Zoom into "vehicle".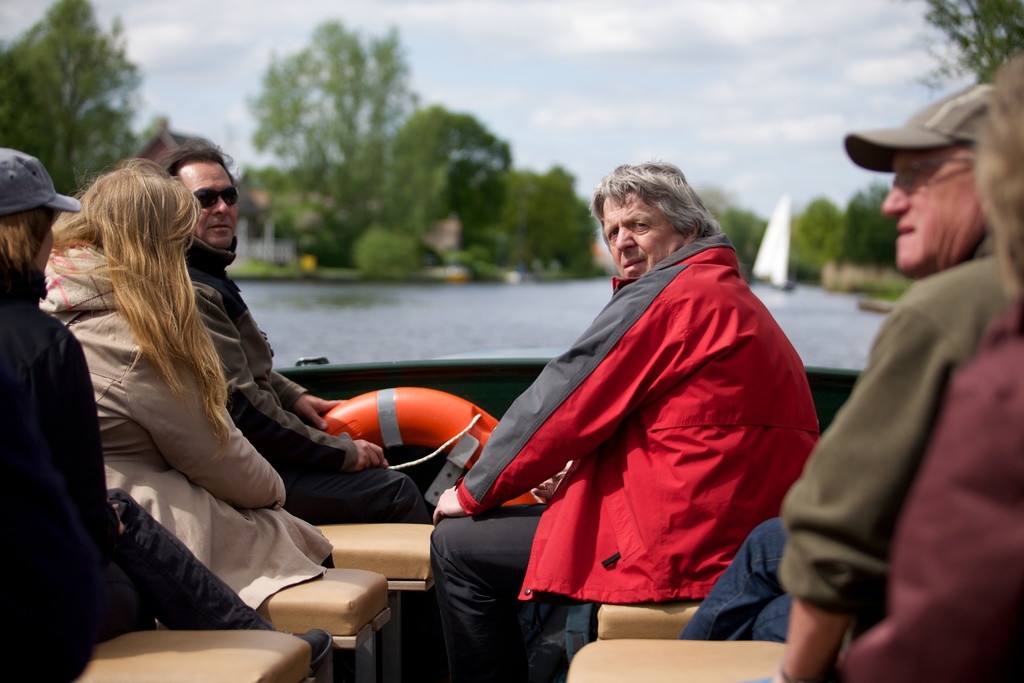
Zoom target: 0,351,1023,682.
